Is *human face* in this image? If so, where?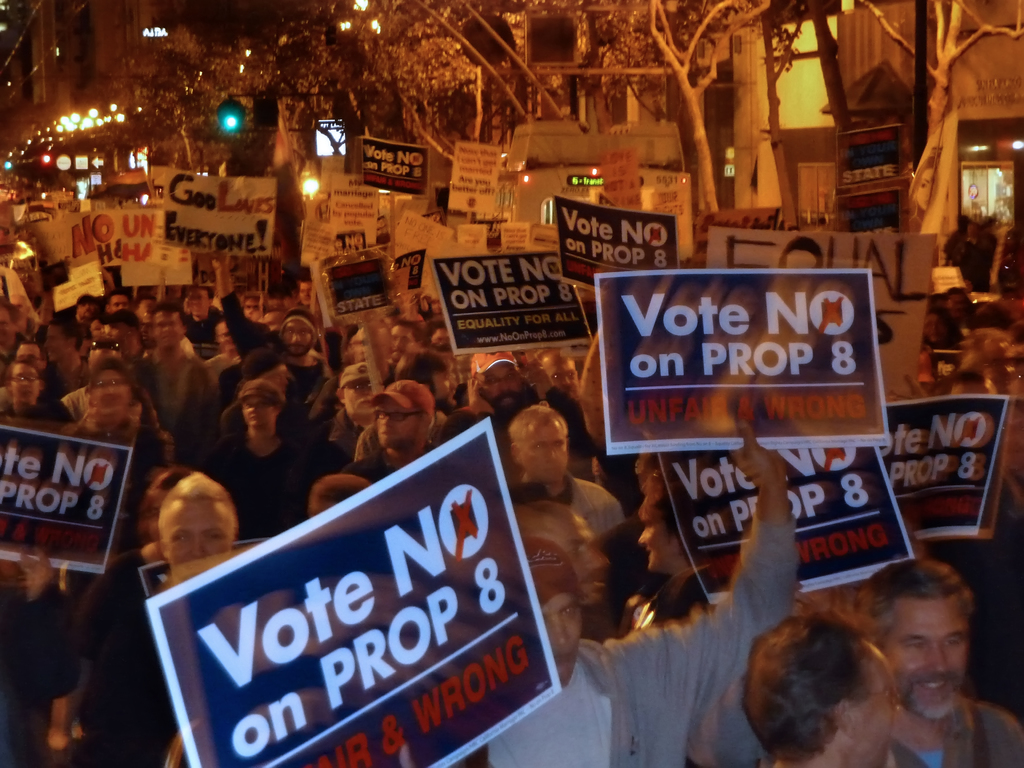
Yes, at detection(106, 296, 128, 309).
